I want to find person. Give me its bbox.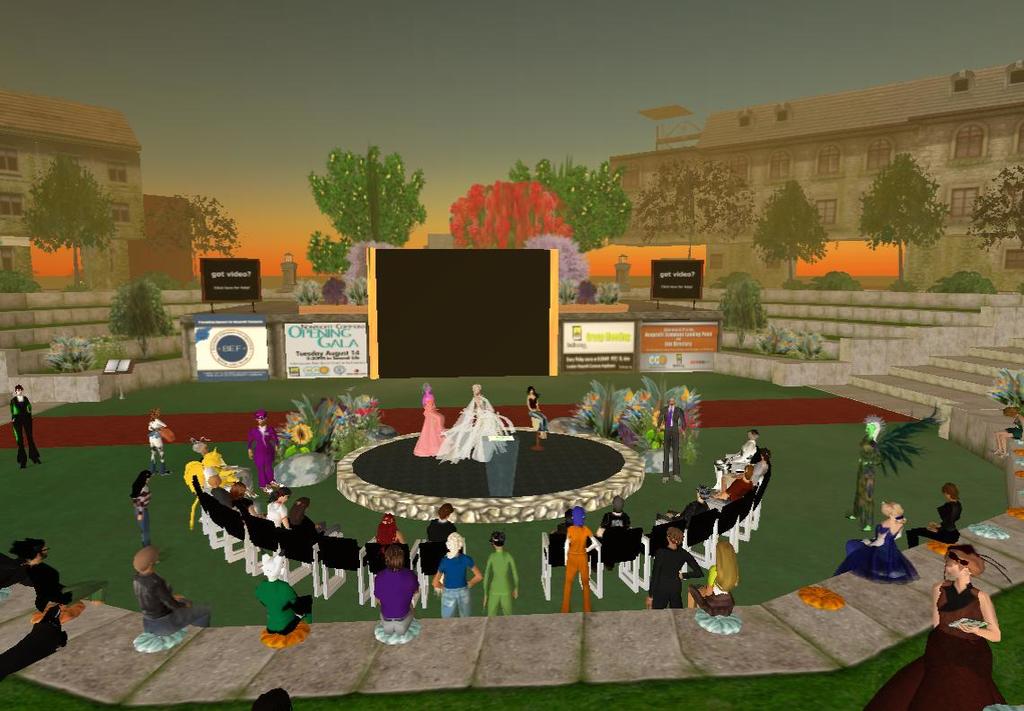
[373,545,421,644].
